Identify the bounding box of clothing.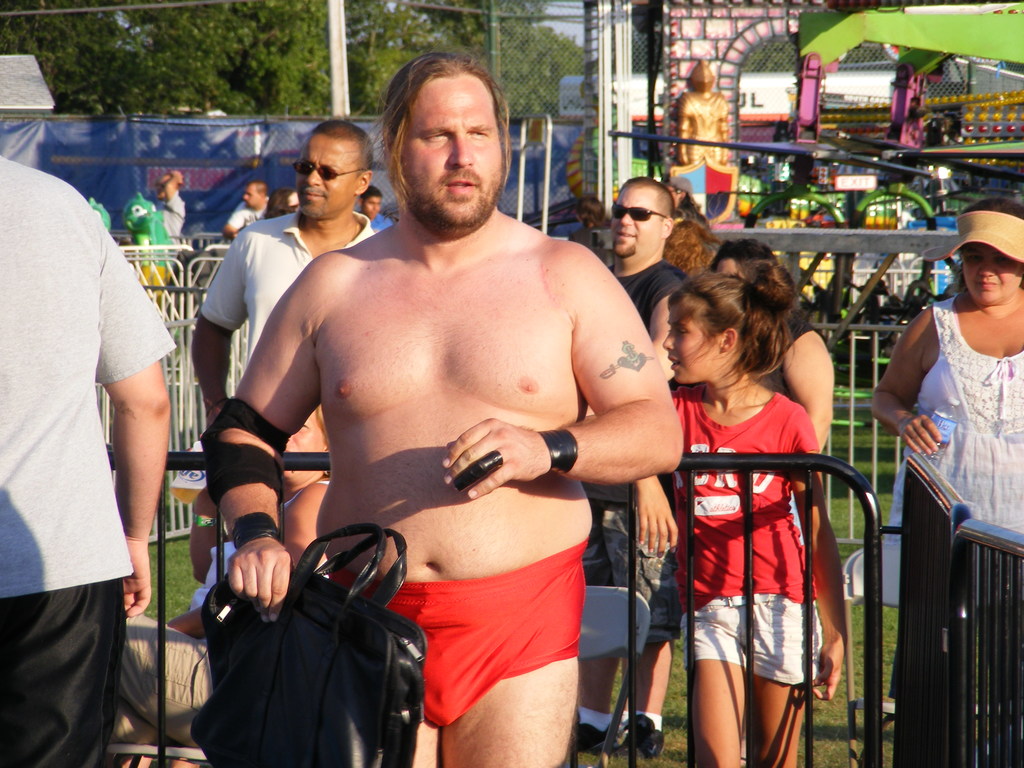
607/256/691/337.
